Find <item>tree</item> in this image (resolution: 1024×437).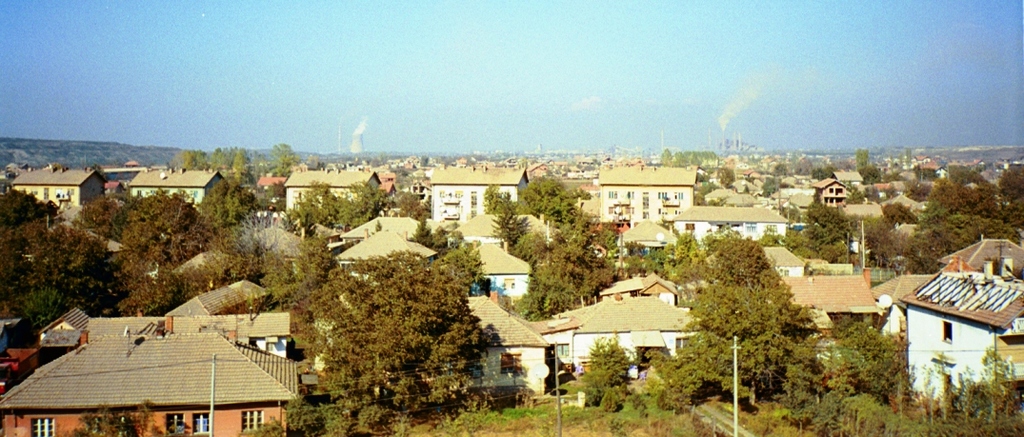
region(765, 181, 782, 198).
